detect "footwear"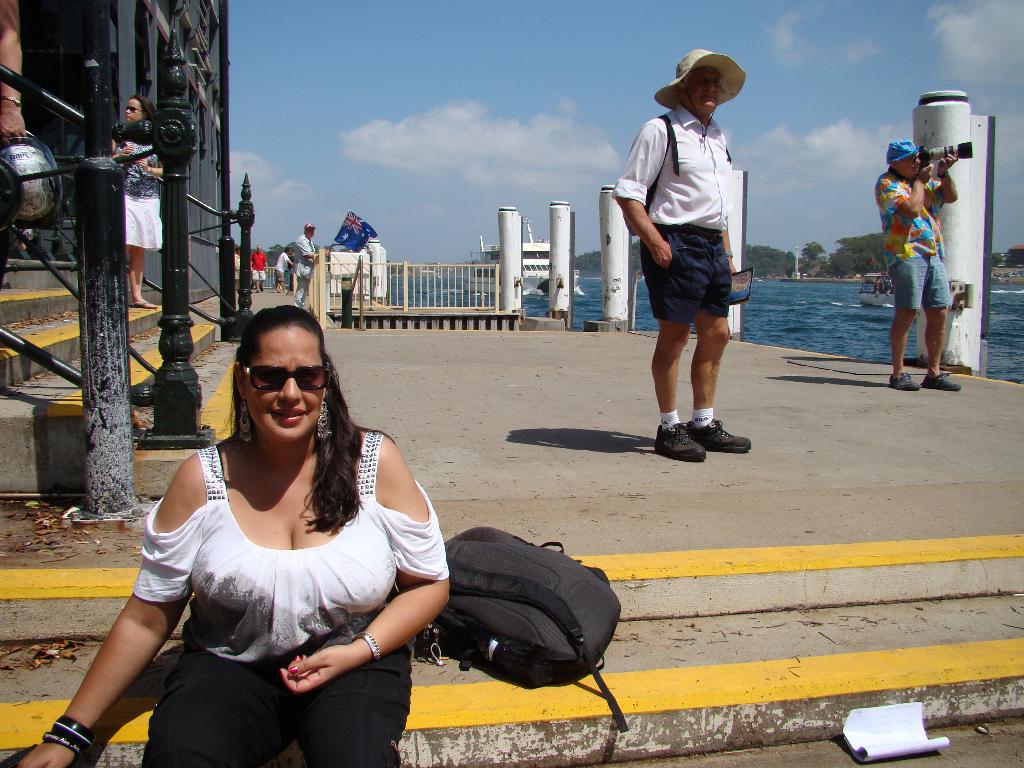
<region>689, 417, 753, 454</region>
